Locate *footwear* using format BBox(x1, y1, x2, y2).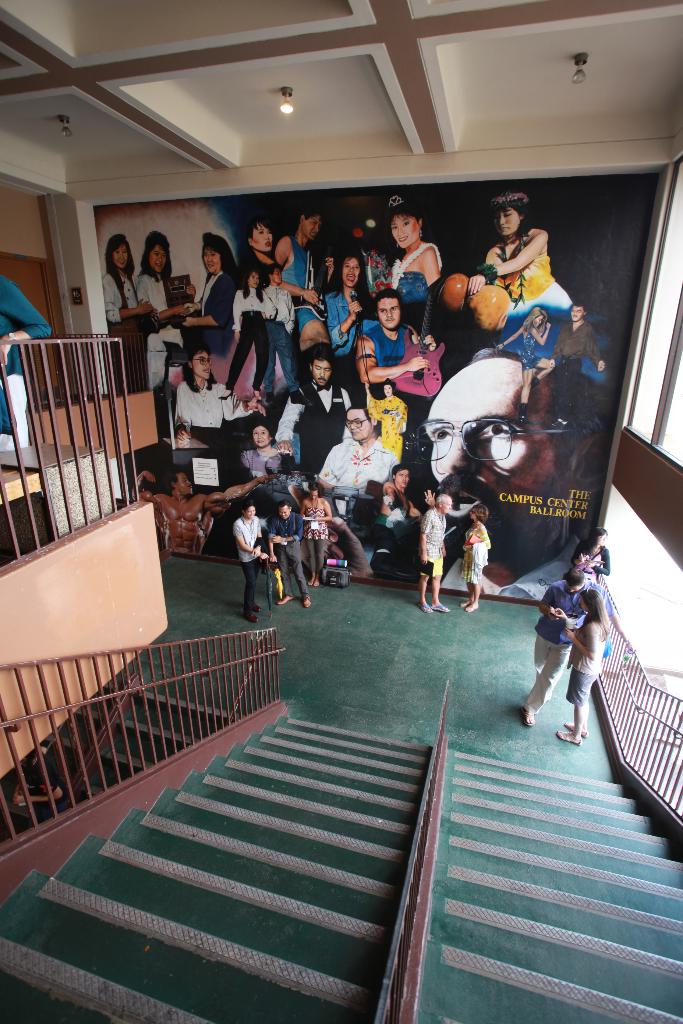
BBox(521, 708, 531, 732).
